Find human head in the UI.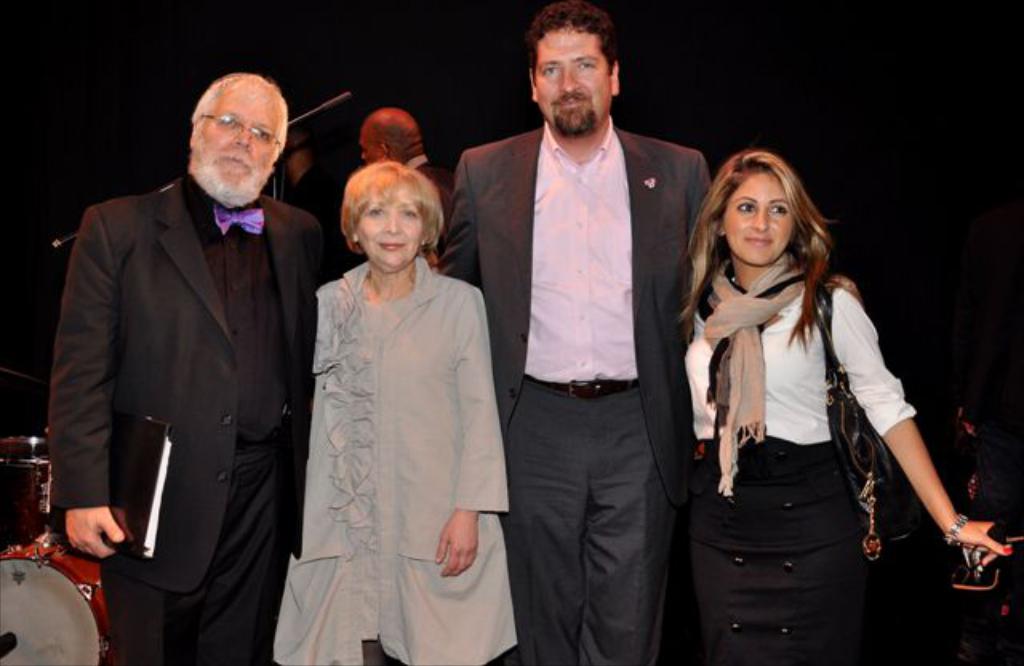
UI element at [360,106,426,166].
